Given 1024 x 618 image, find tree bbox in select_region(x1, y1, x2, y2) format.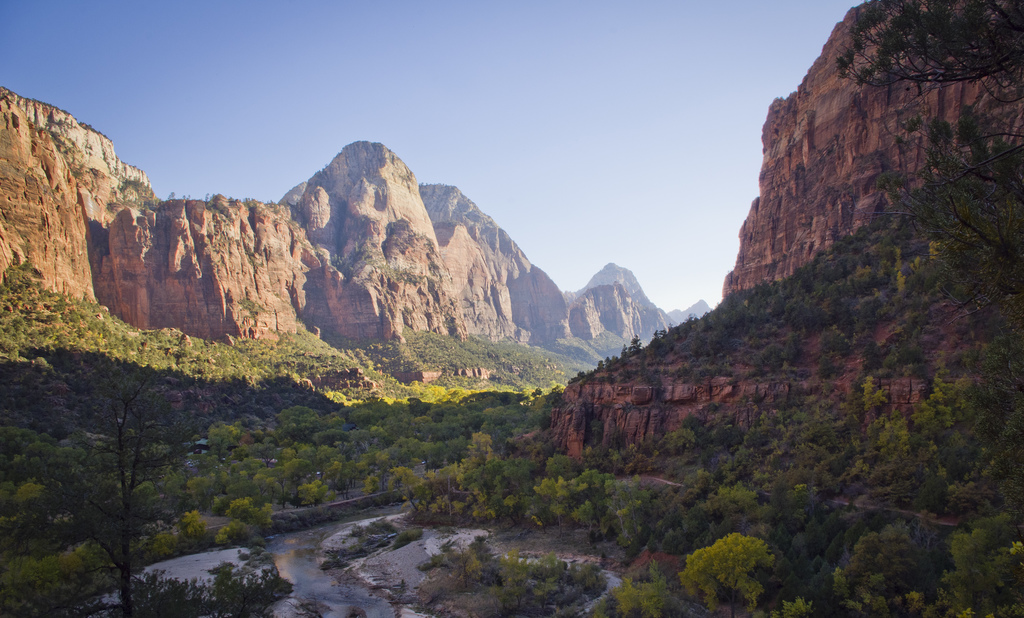
select_region(682, 532, 773, 592).
